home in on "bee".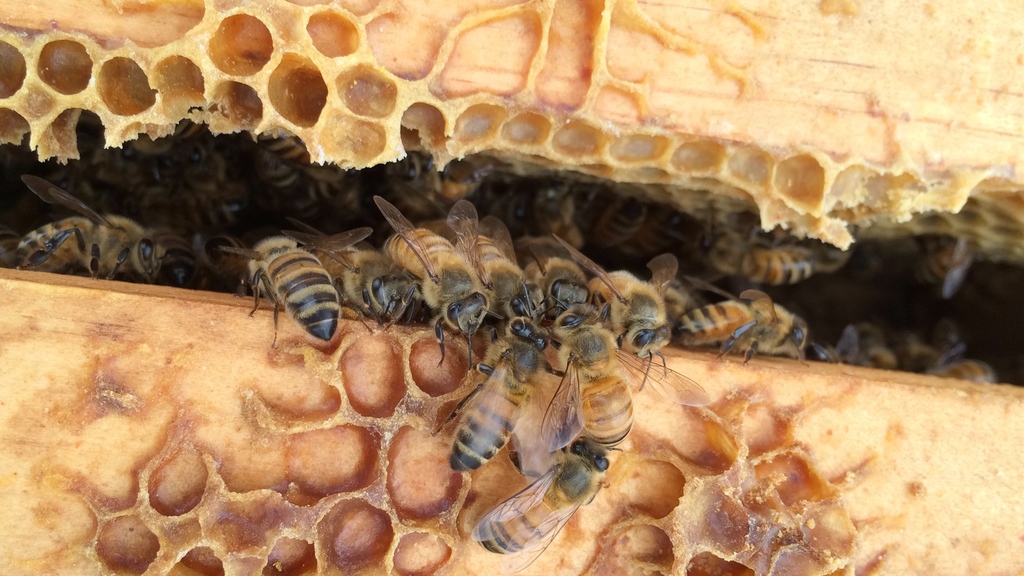
Homed in at BBox(652, 254, 694, 316).
